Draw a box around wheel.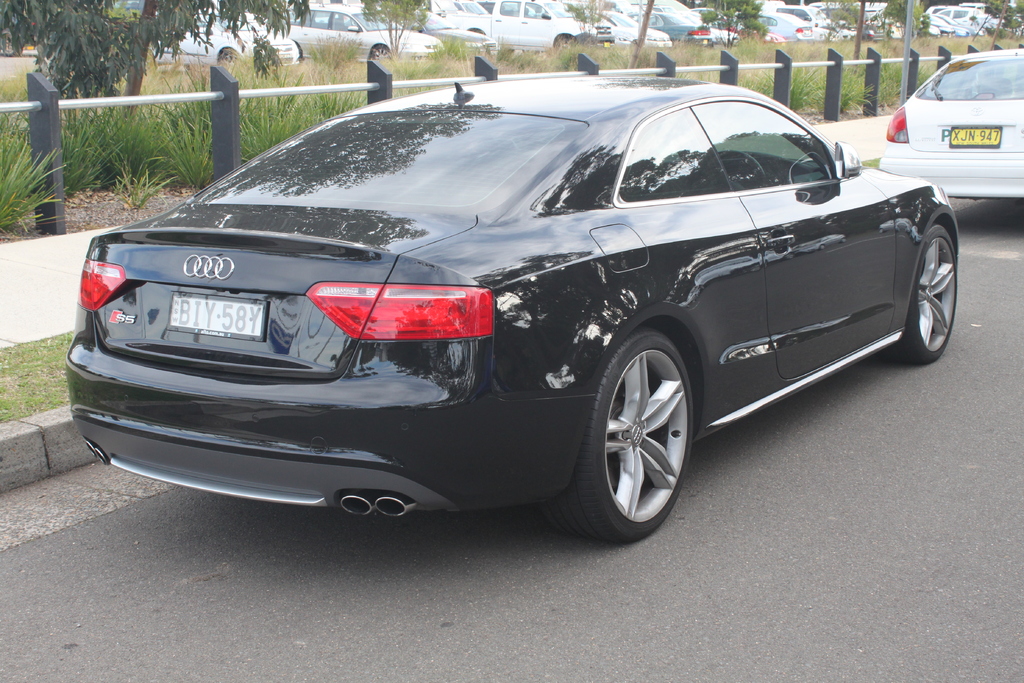
(887,227,959,369).
